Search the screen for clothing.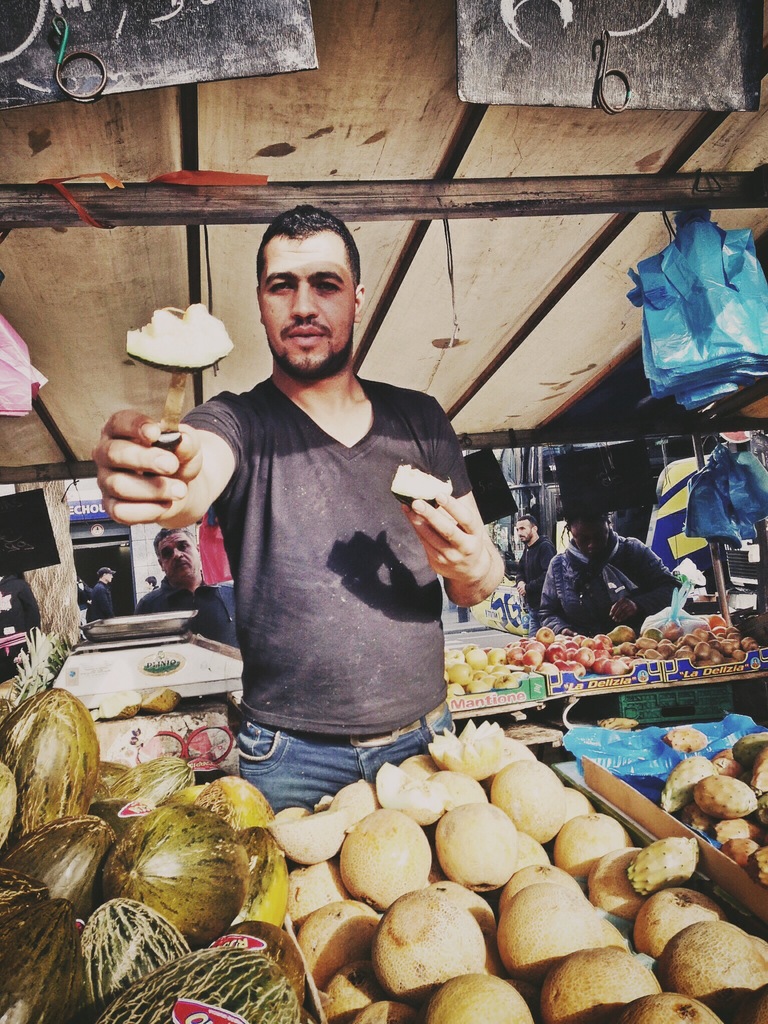
Found at 534 536 691 633.
